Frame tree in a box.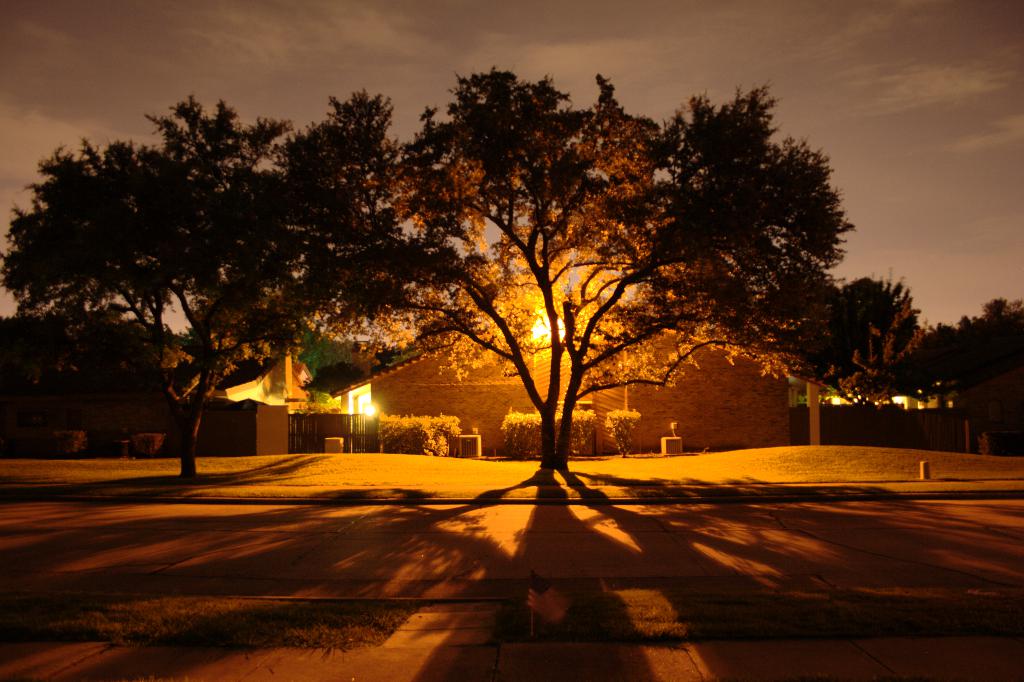
304 69 931 472.
